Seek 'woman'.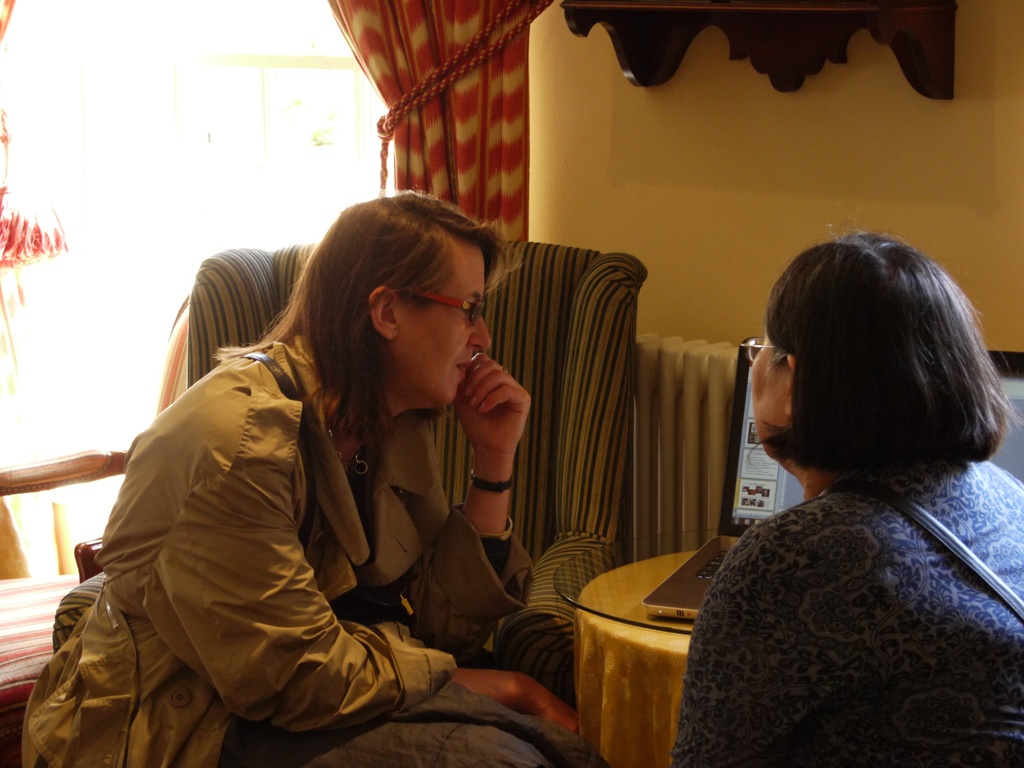
673 204 1023 767.
